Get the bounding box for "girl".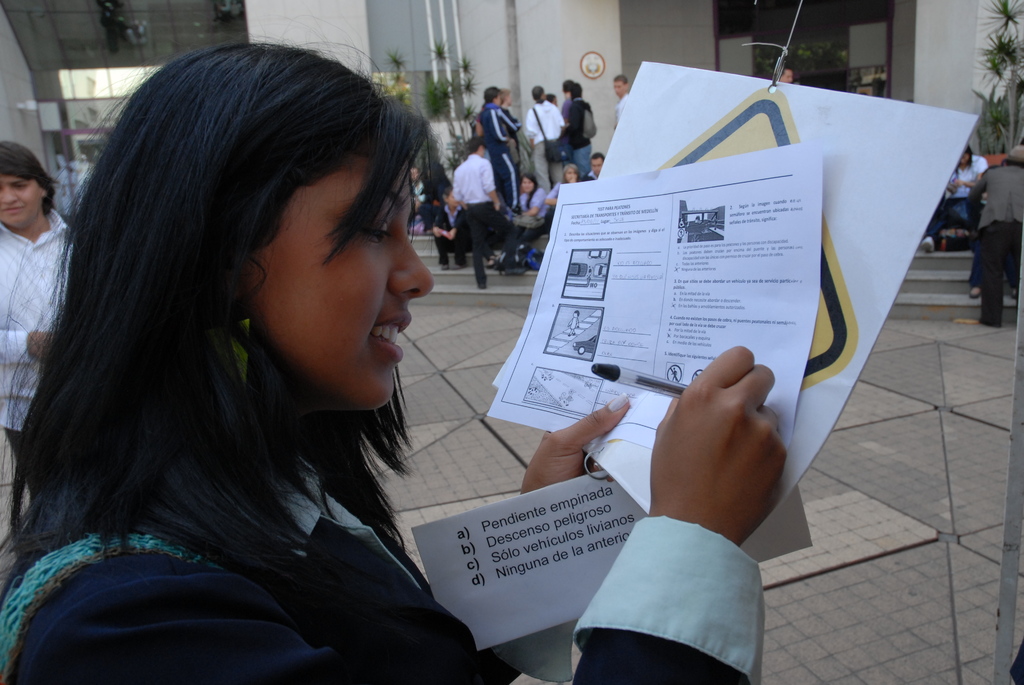
pyautogui.locateOnScreen(0, 10, 783, 684).
